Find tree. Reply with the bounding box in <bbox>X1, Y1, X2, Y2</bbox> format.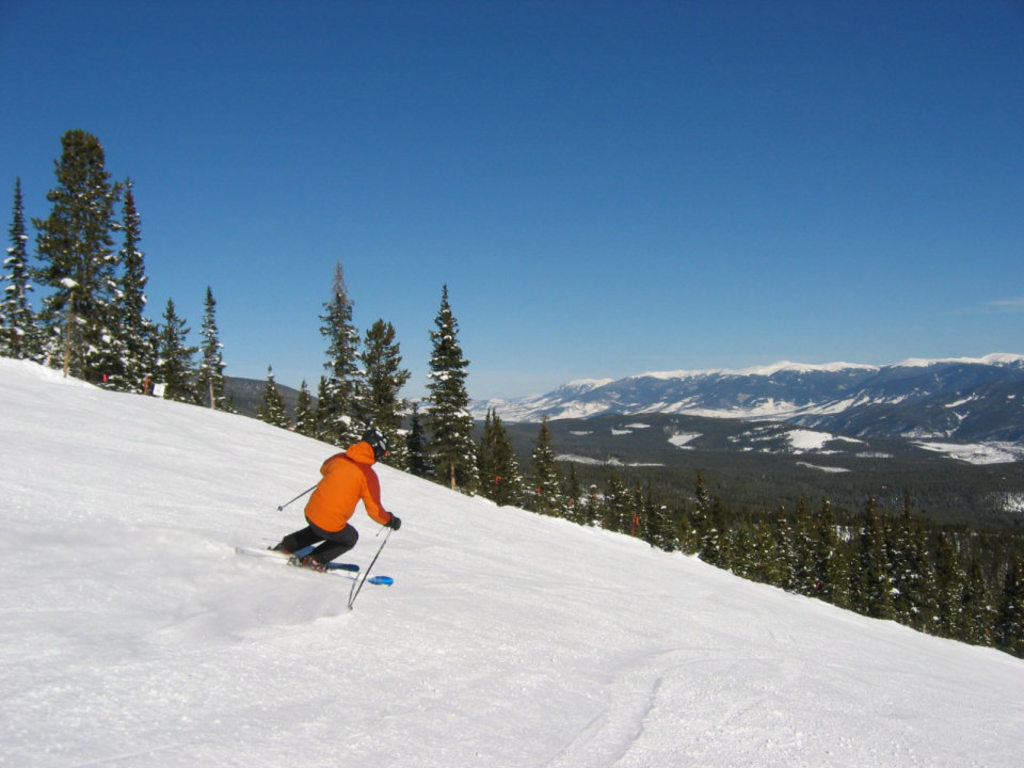
<bbox>156, 298, 196, 407</bbox>.
